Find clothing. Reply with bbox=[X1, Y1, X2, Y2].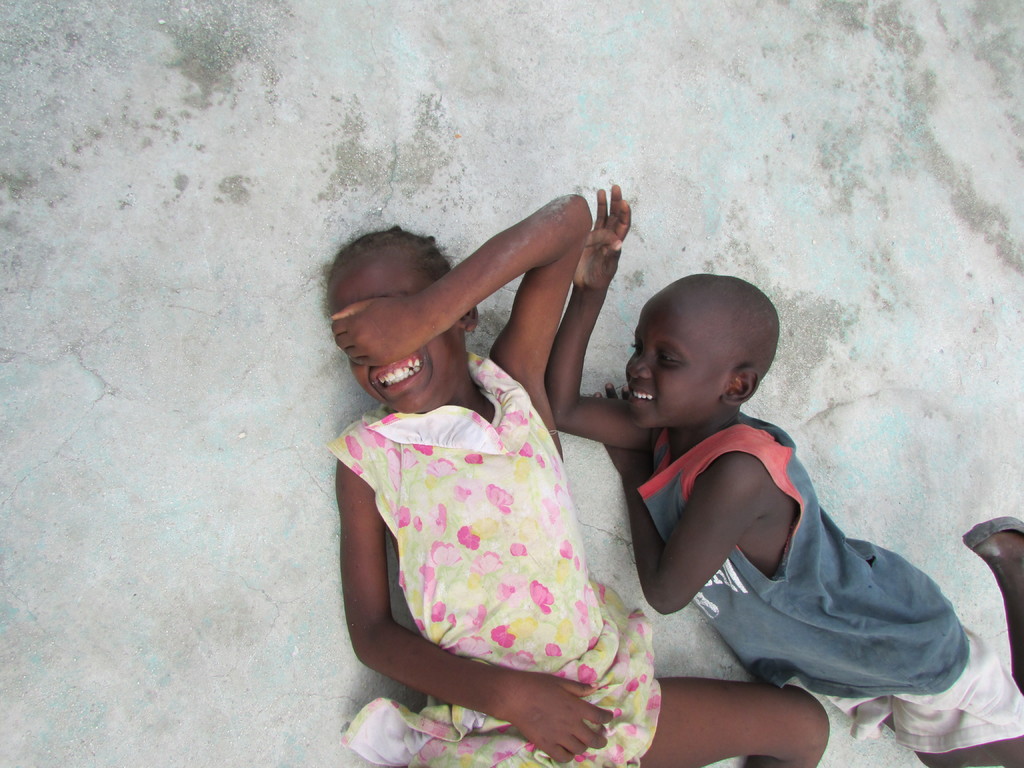
bbox=[638, 403, 1023, 764].
